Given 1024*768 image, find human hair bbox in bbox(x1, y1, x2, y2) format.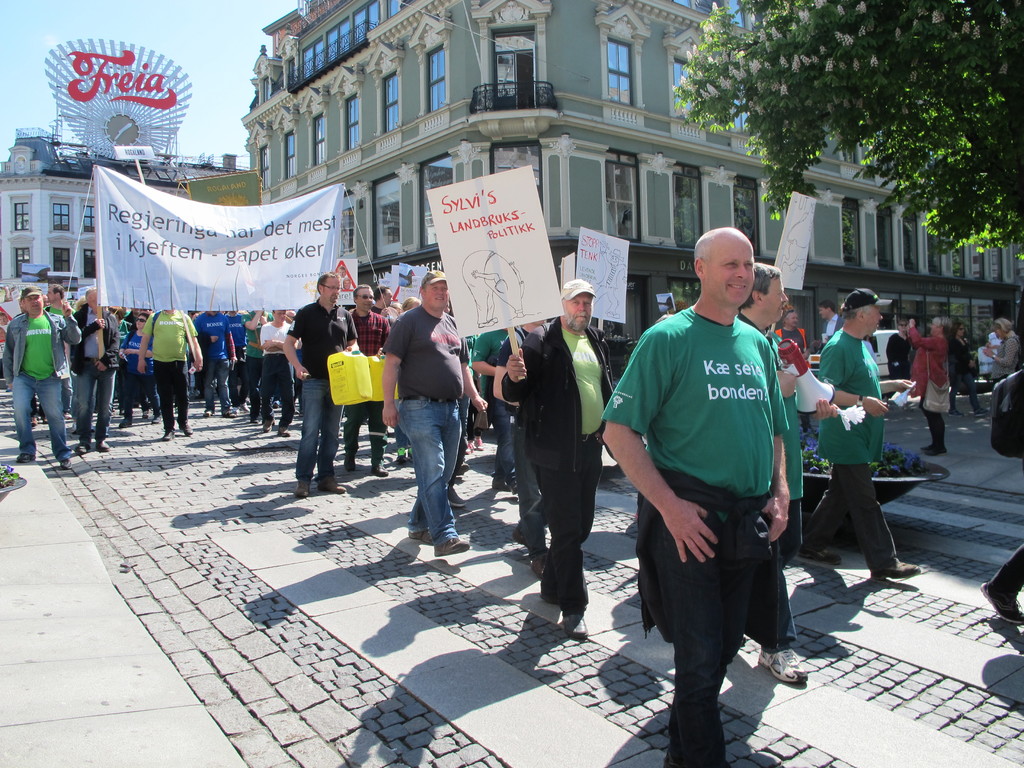
bbox(996, 317, 1016, 337).
